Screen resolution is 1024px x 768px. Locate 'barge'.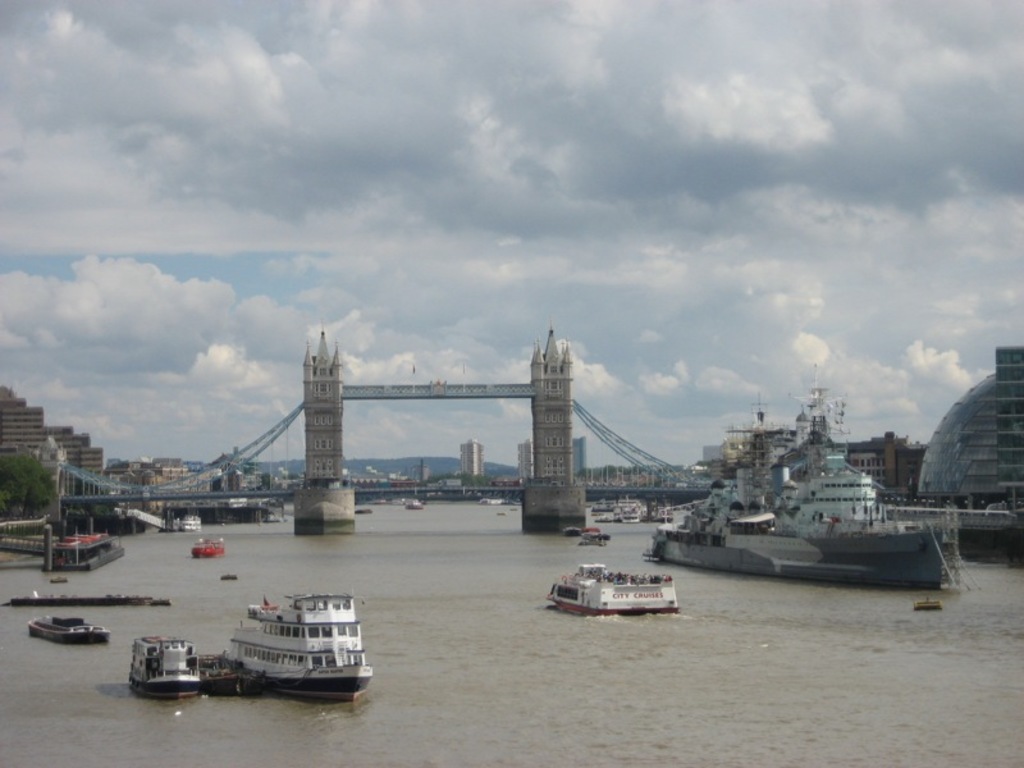
select_region(547, 562, 677, 618).
